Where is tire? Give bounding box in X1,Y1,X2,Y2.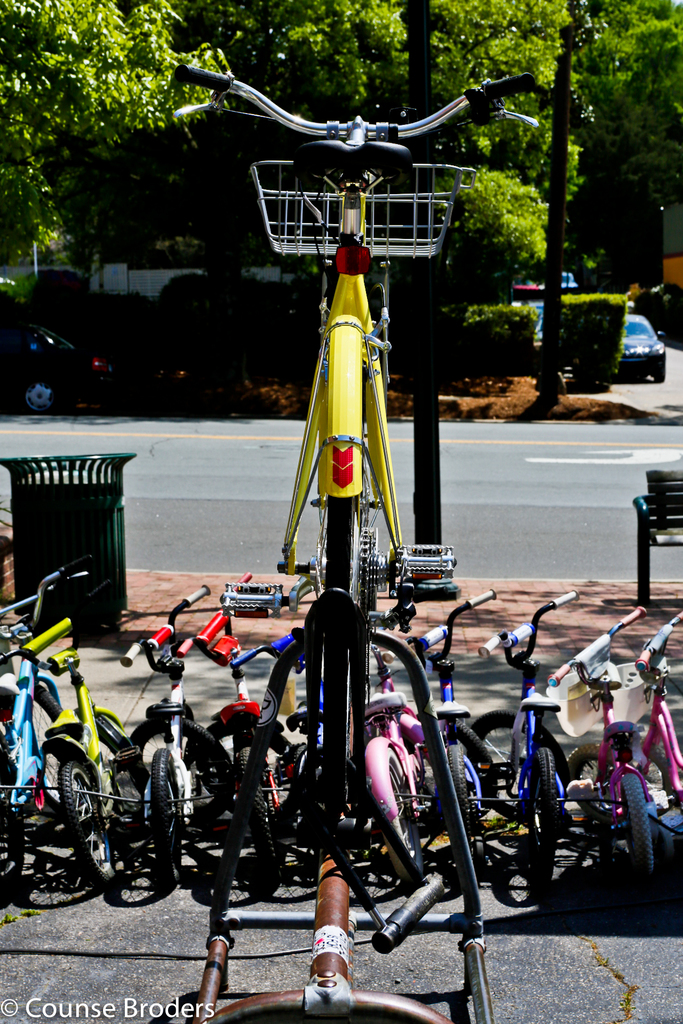
149,747,181,878.
